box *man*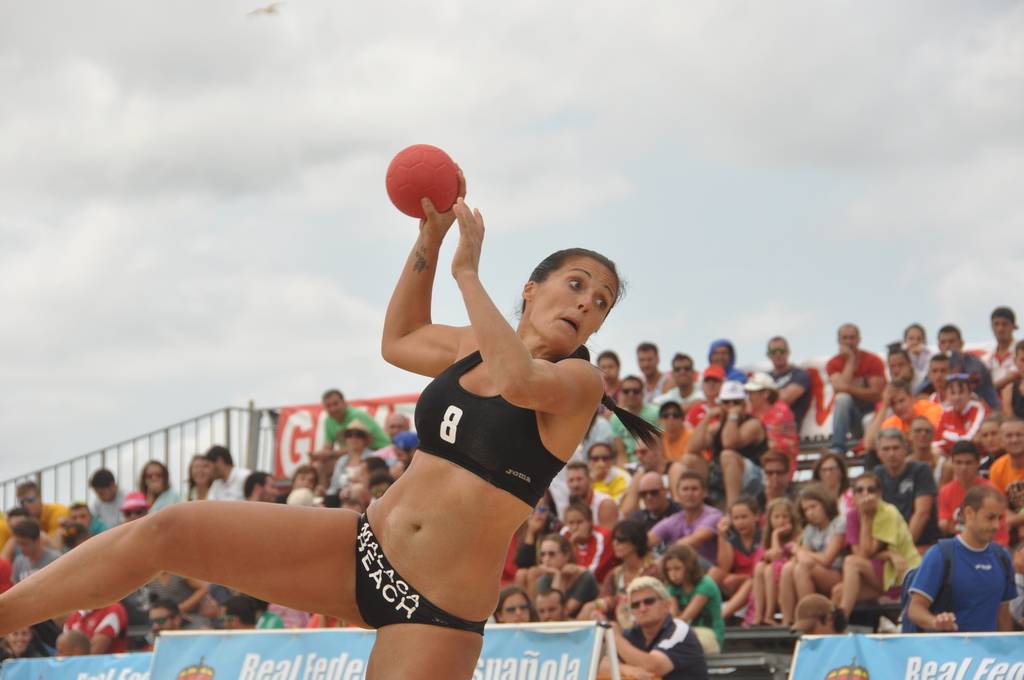
bbox=[984, 419, 1023, 539]
